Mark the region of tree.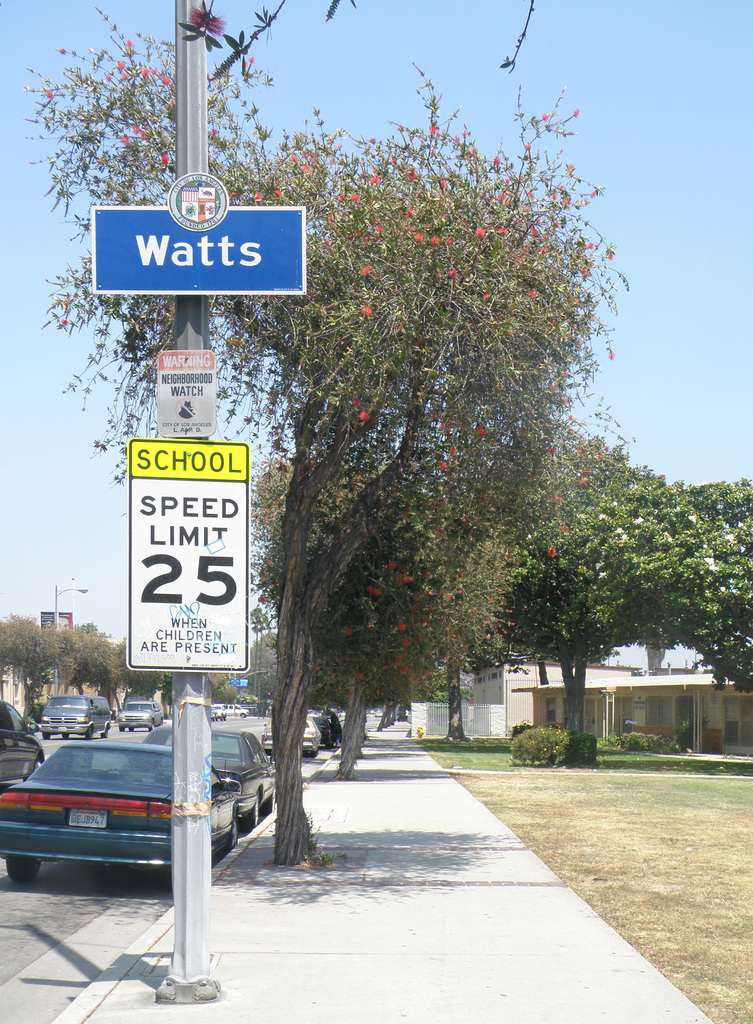
Region: crop(42, 24, 654, 833).
